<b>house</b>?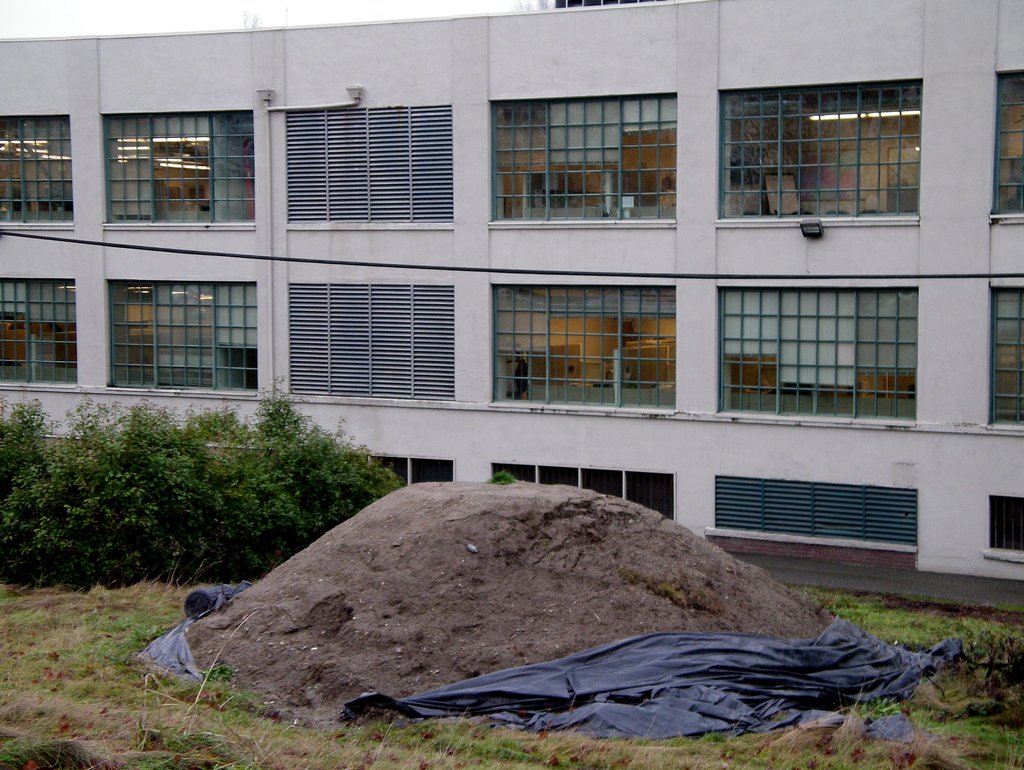
l=7, t=12, r=1023, b=599
